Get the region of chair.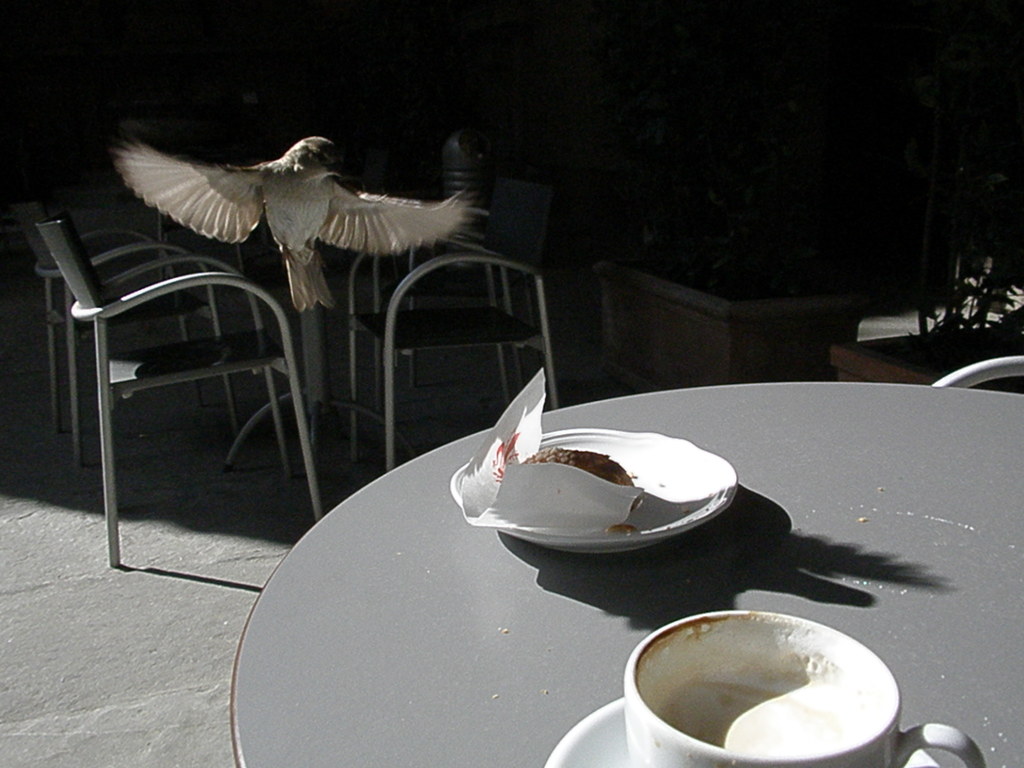
bbox=(19, 201, 235, 463).
